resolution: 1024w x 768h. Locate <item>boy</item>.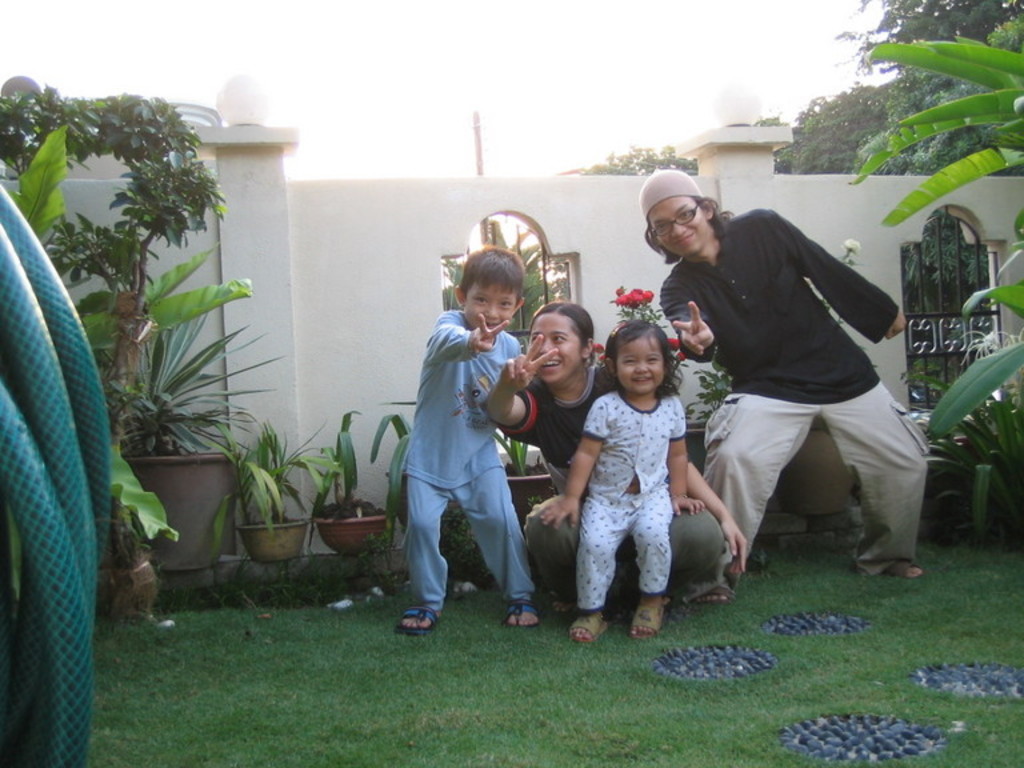
bbox=[640, 169, 932, 604].
